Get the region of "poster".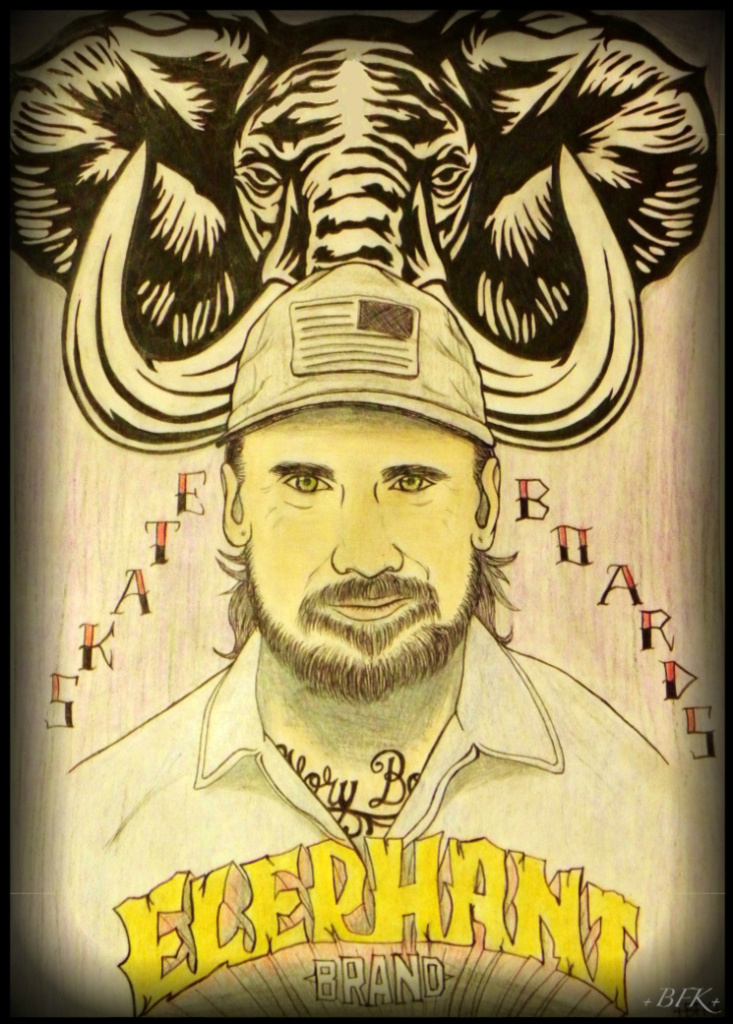
locate(0, 0, 732, 1023).
